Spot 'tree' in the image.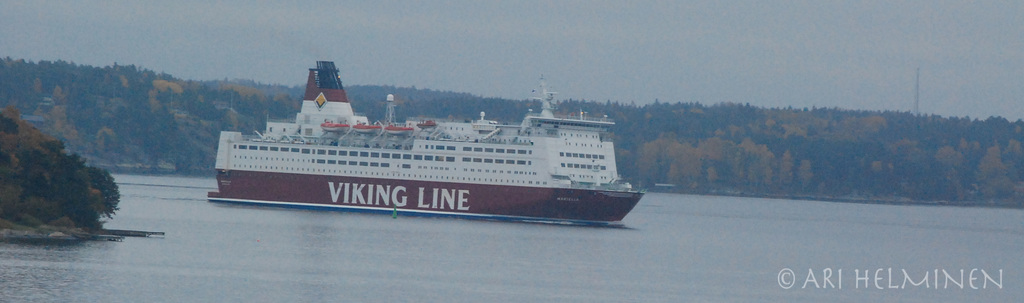
'tree' found at Rect(668, 141, 701, 195).
